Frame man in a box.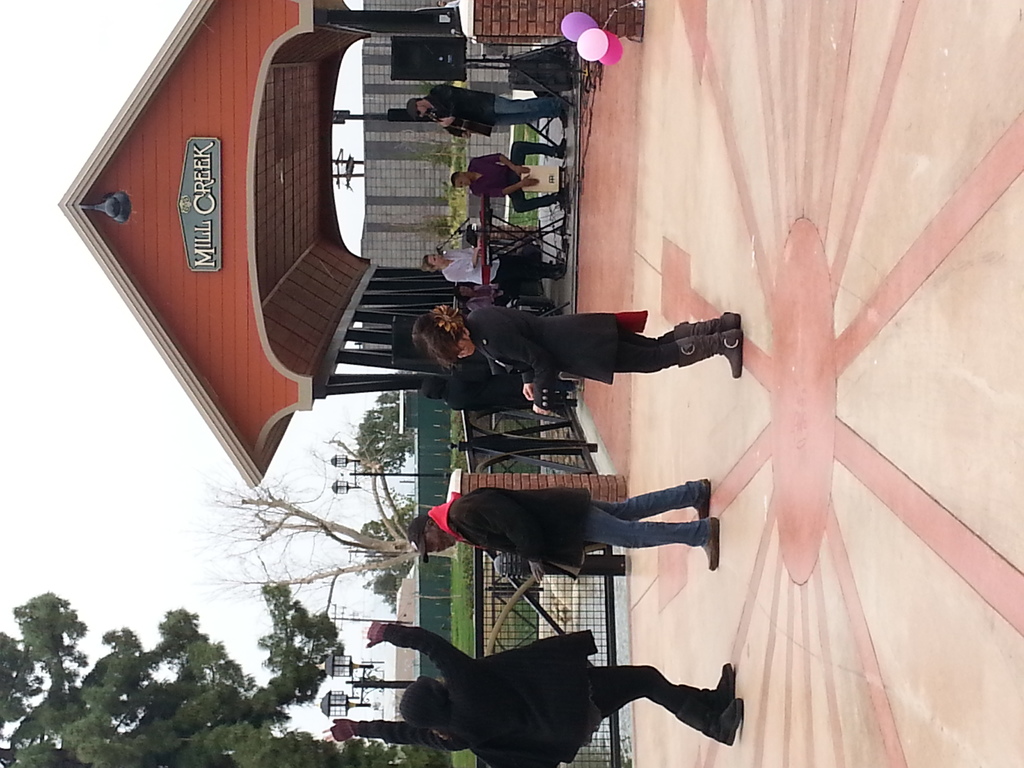
Rect(362, 621, 741, 764).
